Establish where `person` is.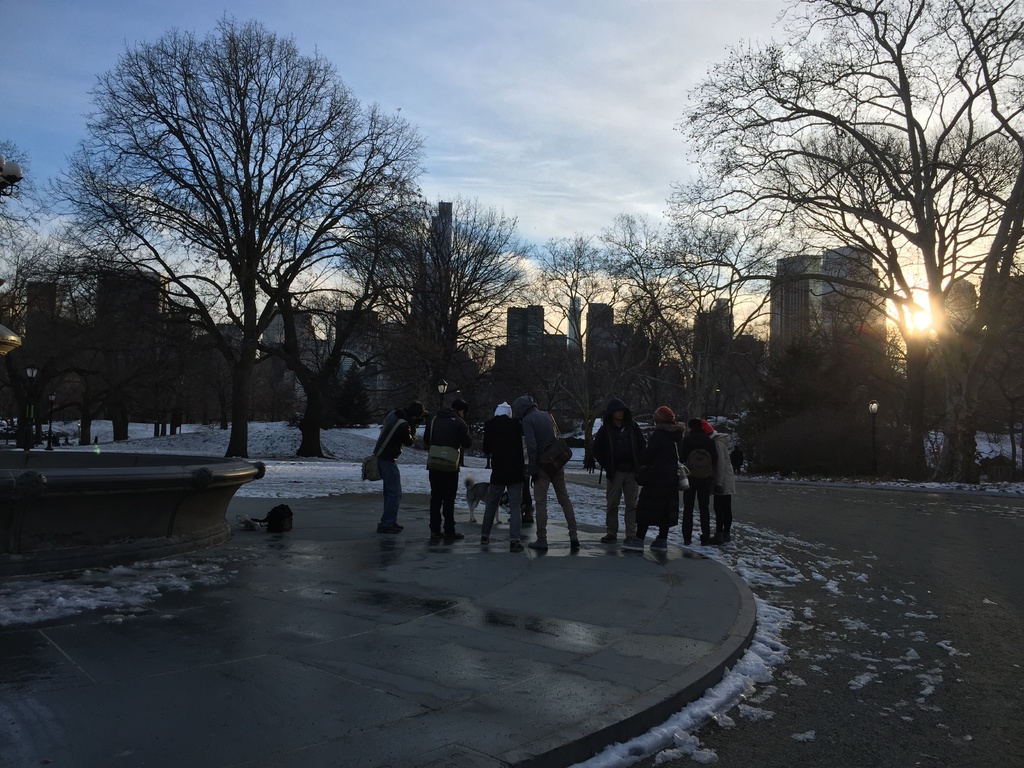
Established at l=703, t=422, r=738, b=544.
